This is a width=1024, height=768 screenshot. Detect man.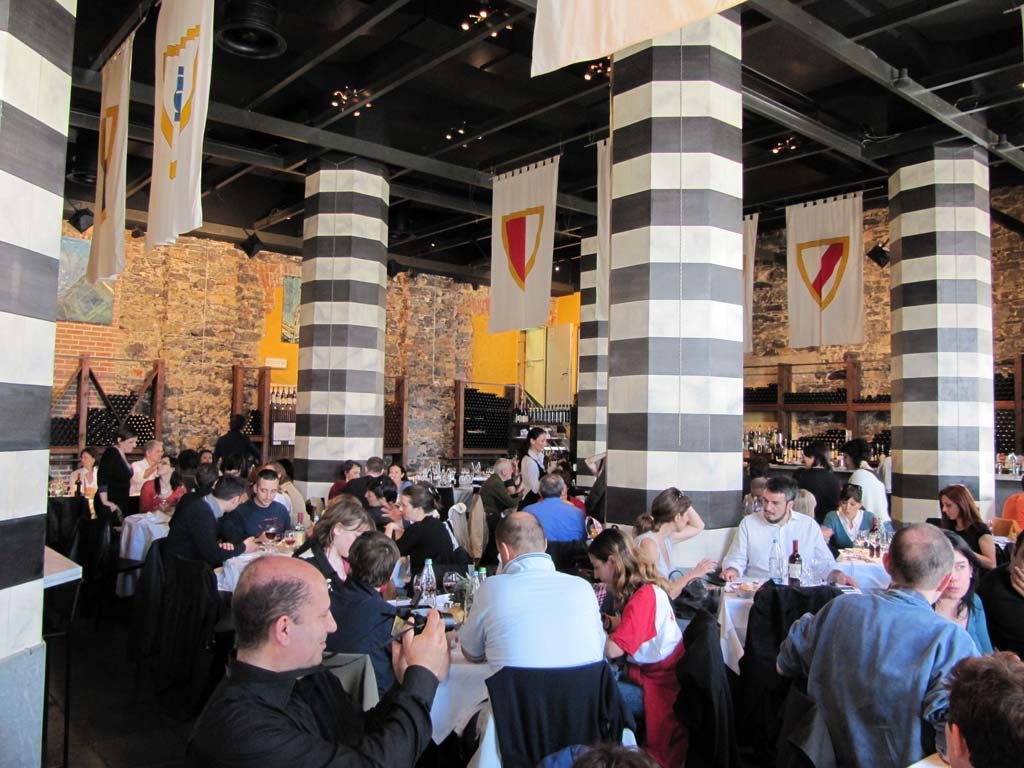
l=521, t=474, r=588, b=543.
